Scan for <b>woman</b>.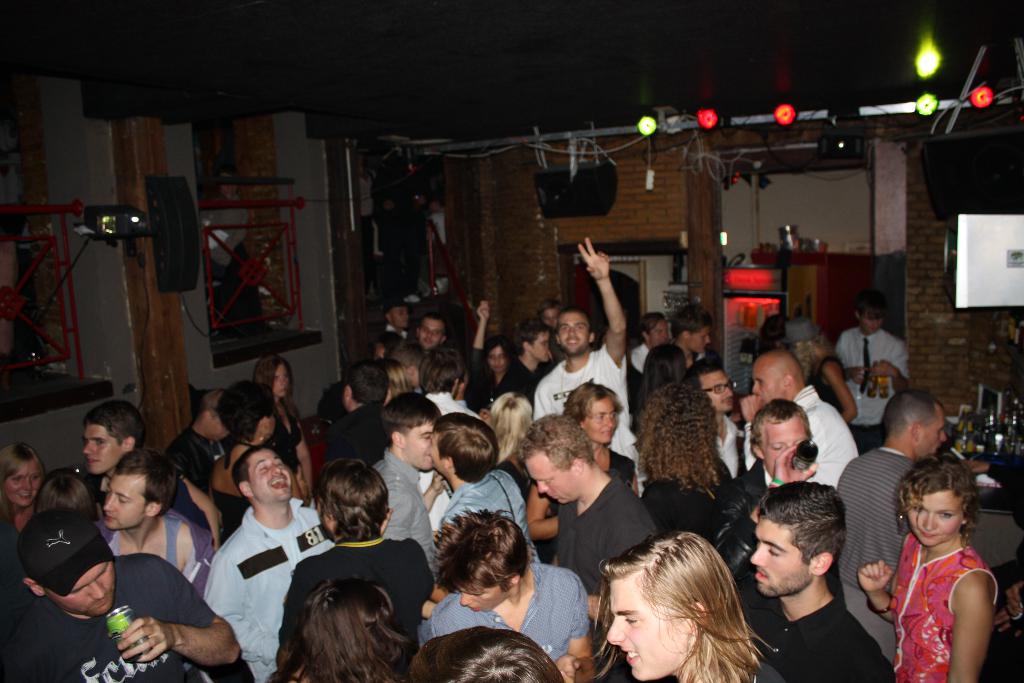
Scan result: select_region(547, 534, 791, 682).
